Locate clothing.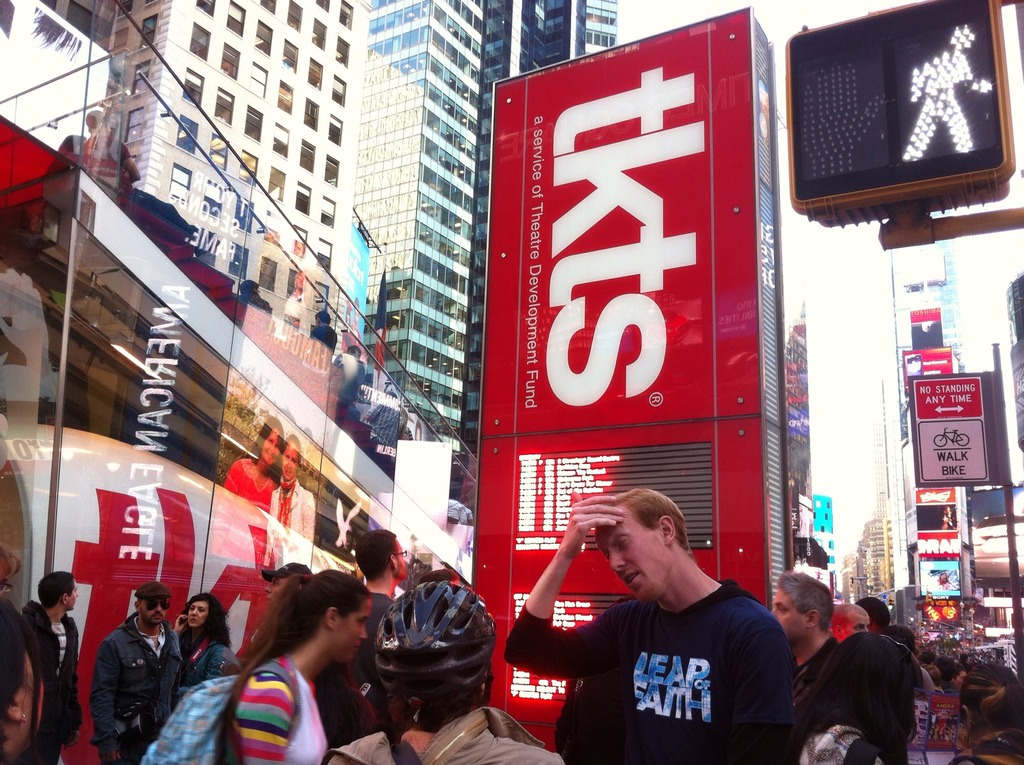
Bounding box: {"x1": 232, "y1": 289, "x2": 275, "y2": 341}.
